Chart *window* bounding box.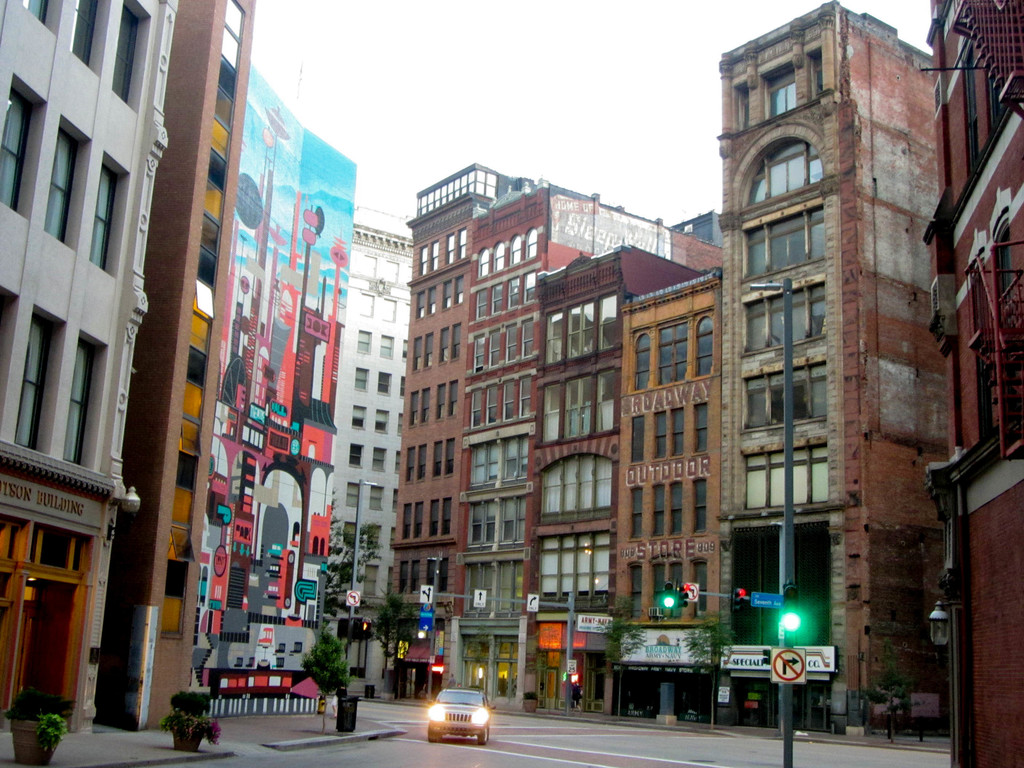
Charted: 541,380,562,445.
